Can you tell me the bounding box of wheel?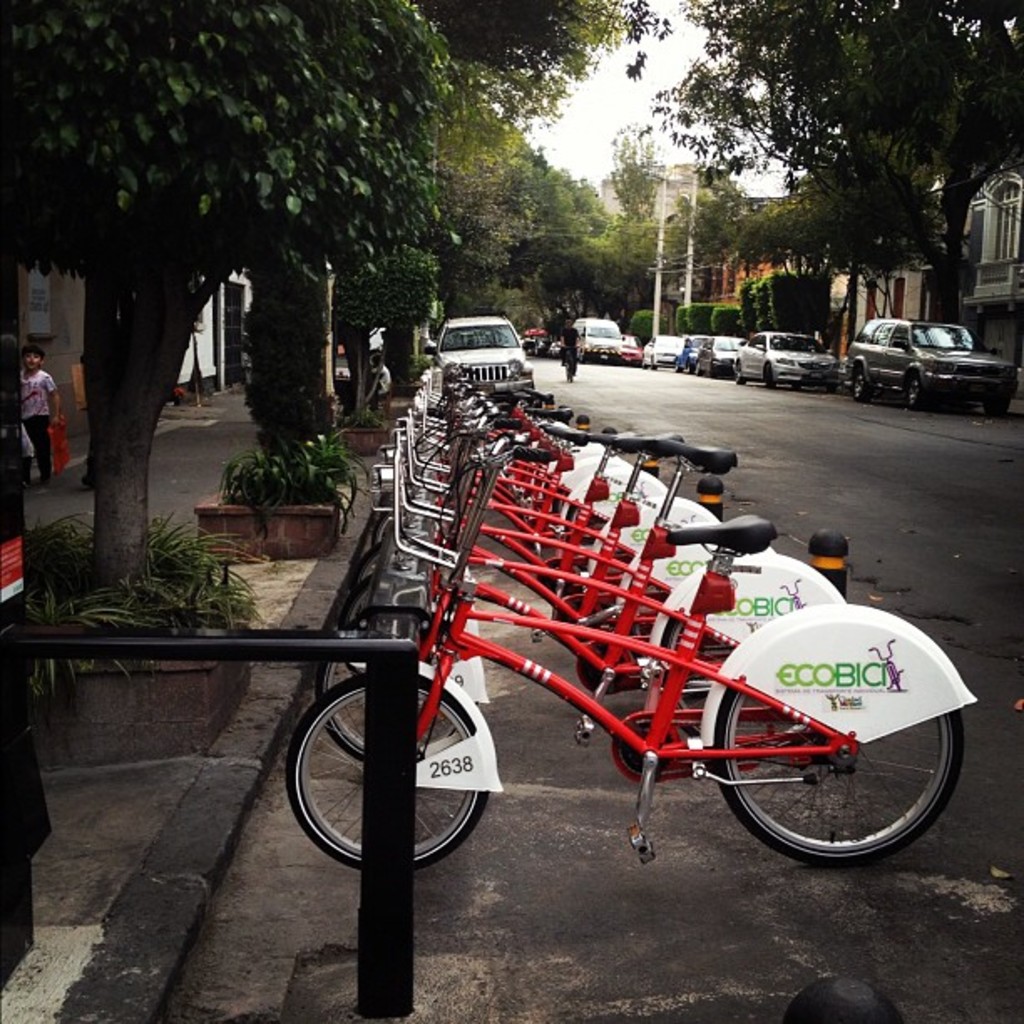
box=[321, 664, 477, 761].
